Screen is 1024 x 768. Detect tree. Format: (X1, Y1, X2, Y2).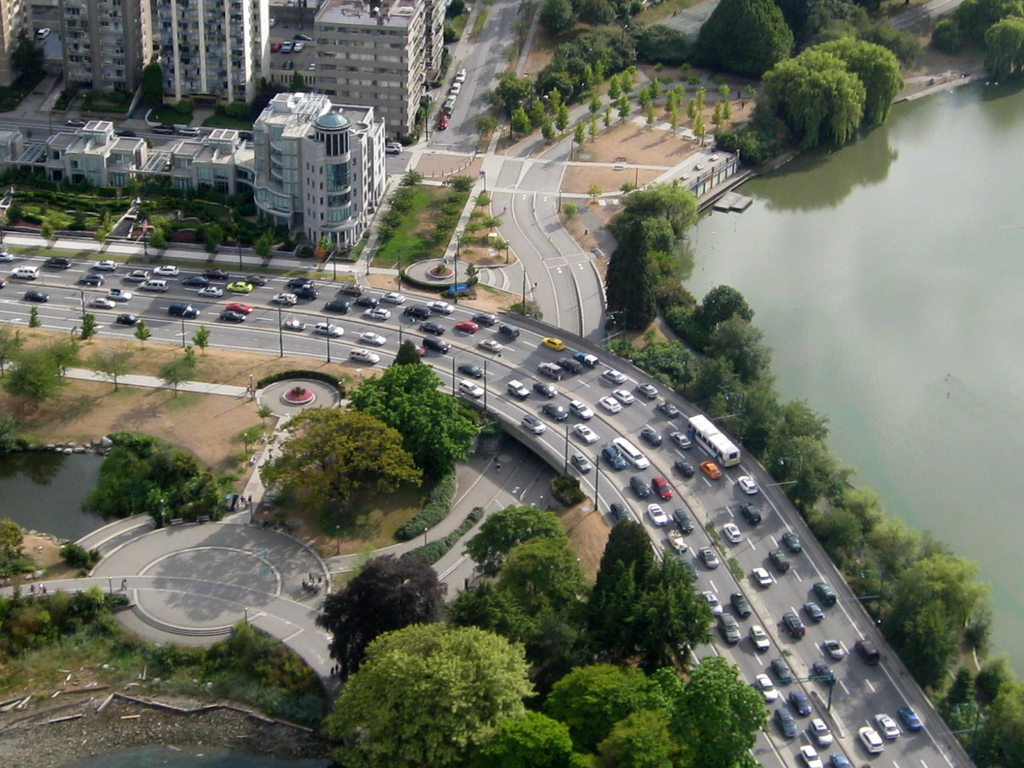
(73, 208, 88, 229).
